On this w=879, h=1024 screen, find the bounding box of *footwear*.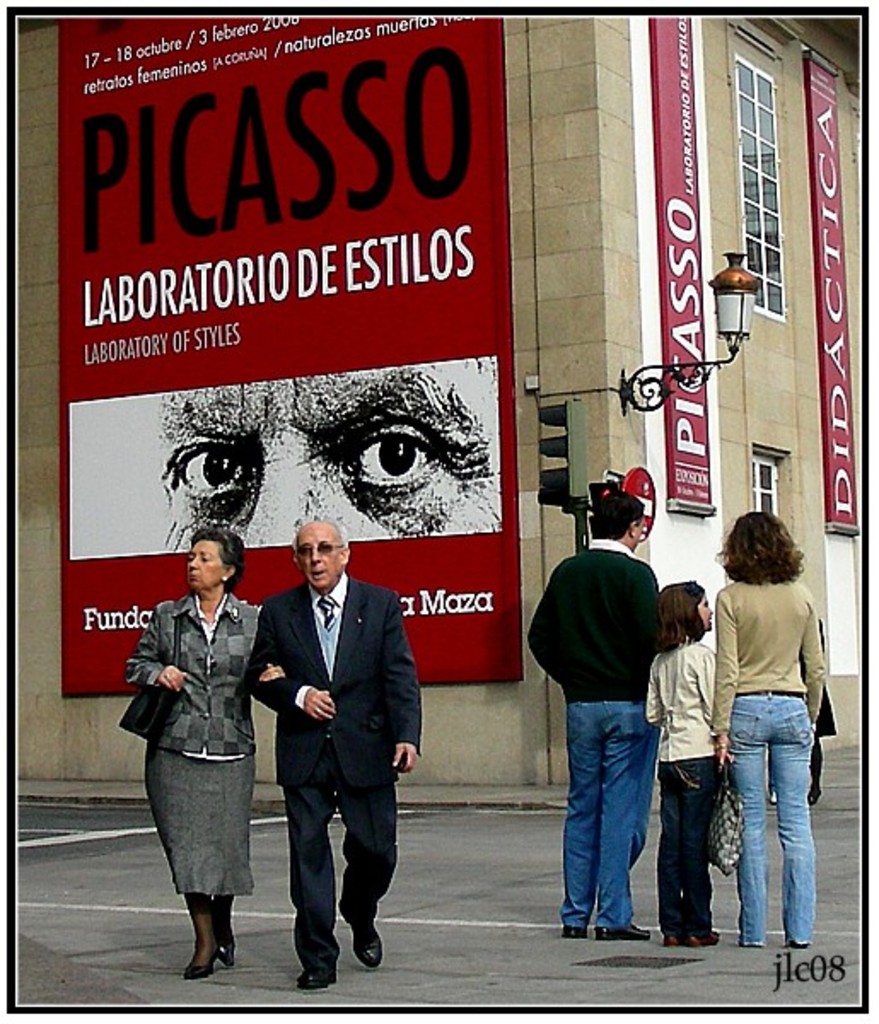
Bounding box: l=299, t=968, r=336, b=995.
